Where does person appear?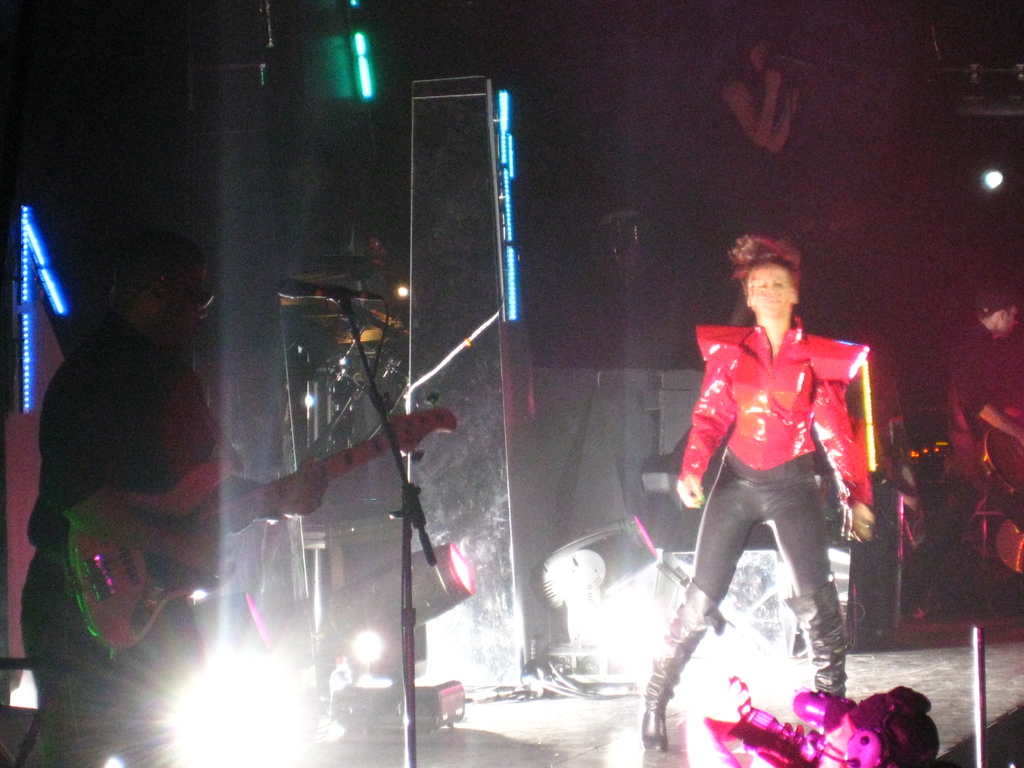
Appears at (x1=20, y1=227, x2=325, y2=767).
